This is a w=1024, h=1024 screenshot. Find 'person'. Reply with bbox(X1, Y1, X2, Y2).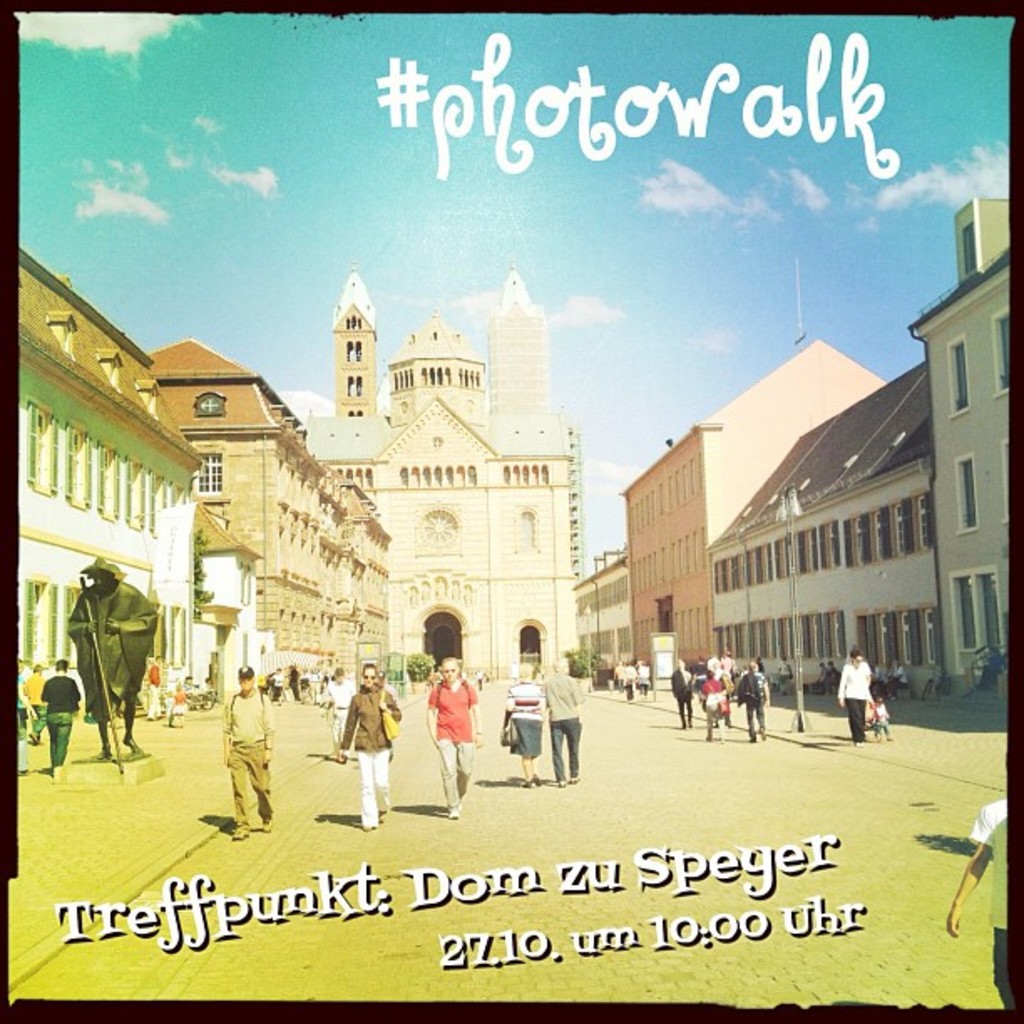
bbox(338, 664, 400, 832).
